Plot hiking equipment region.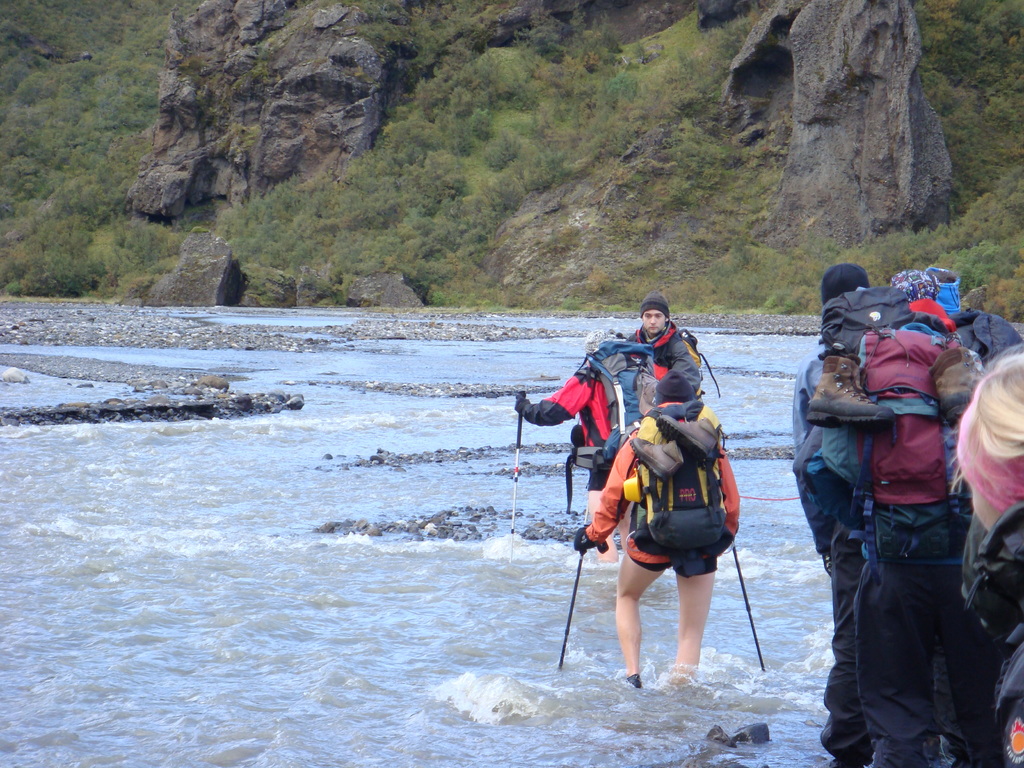
Plotted at box=[932, 344, 980, 423].
